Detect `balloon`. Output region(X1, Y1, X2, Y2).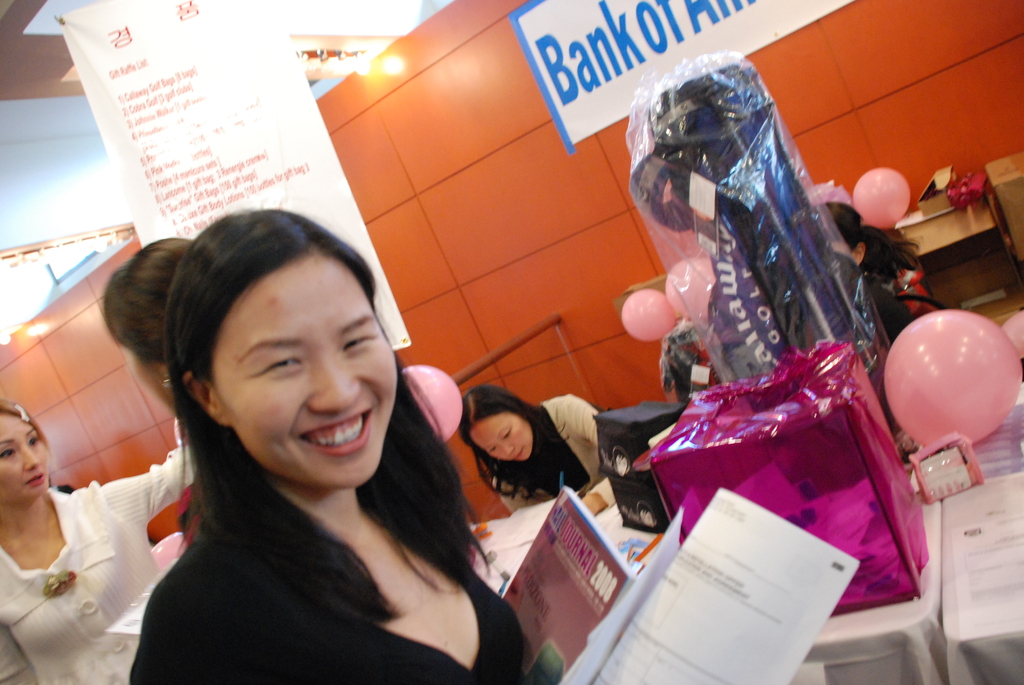
region(850, 164, 910, 227).
